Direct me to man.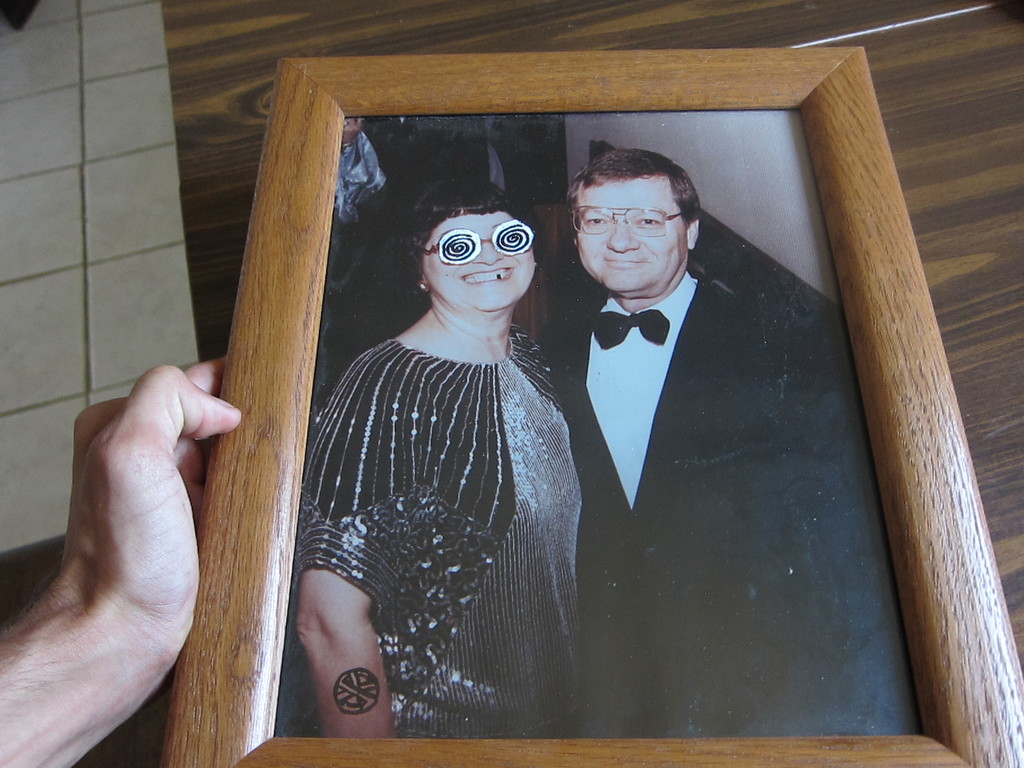
Direction: region(0, 348, 241, 767).
